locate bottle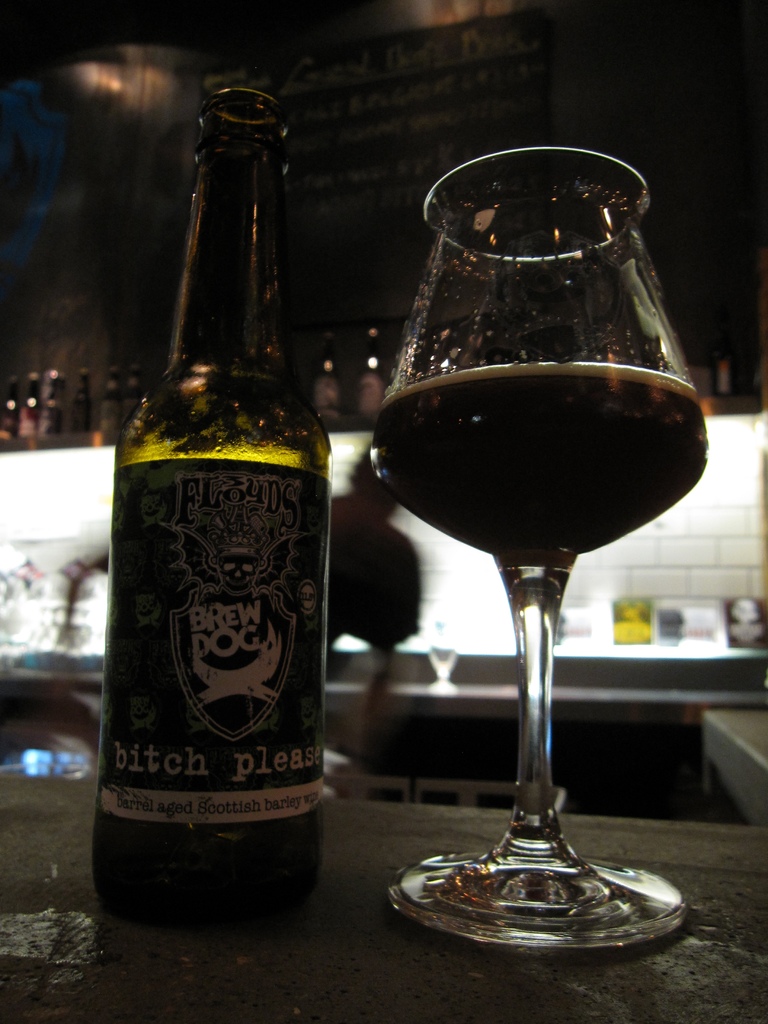
124 358 138 417
